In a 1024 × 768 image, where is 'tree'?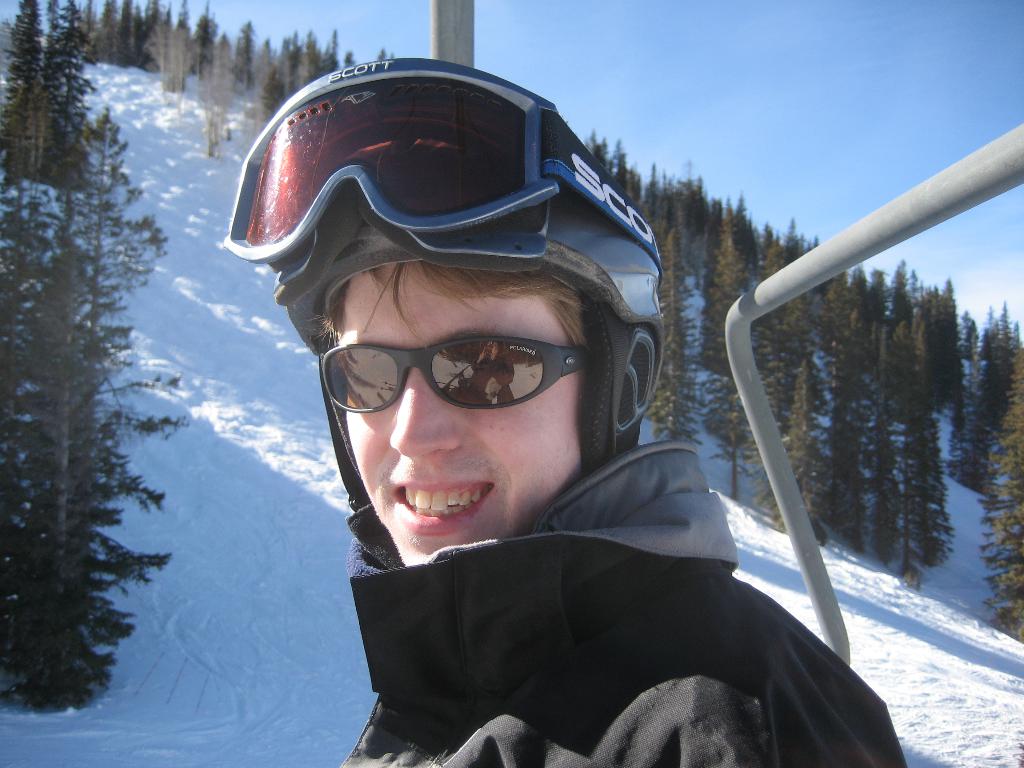
Rect(635, 225, 709, 449).
